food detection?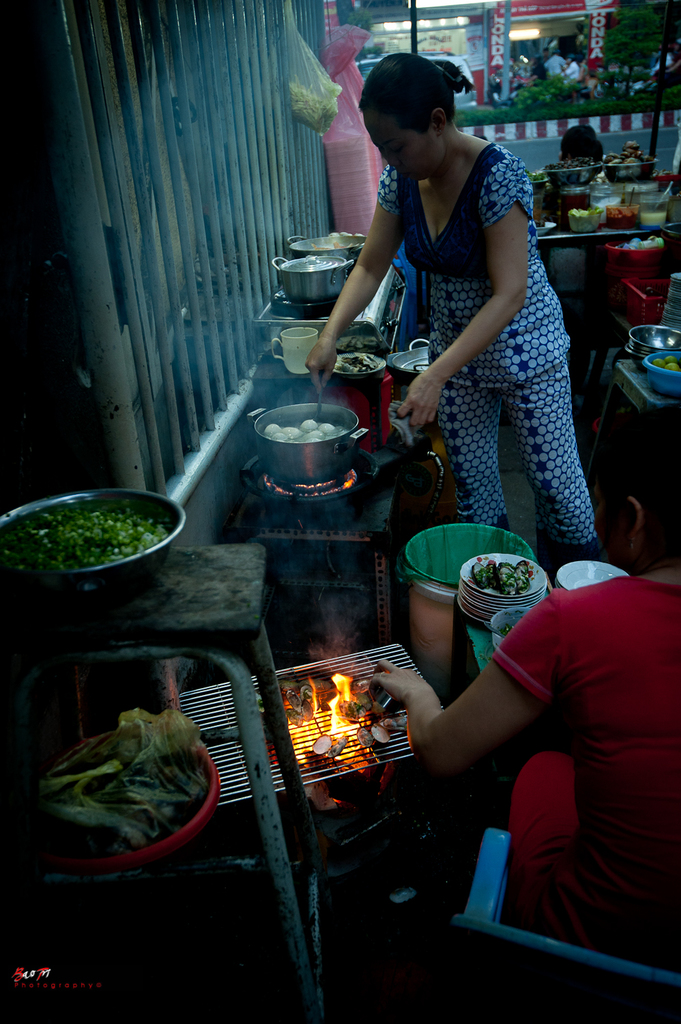
x1=570, y1=205, x2=605, y2=229
